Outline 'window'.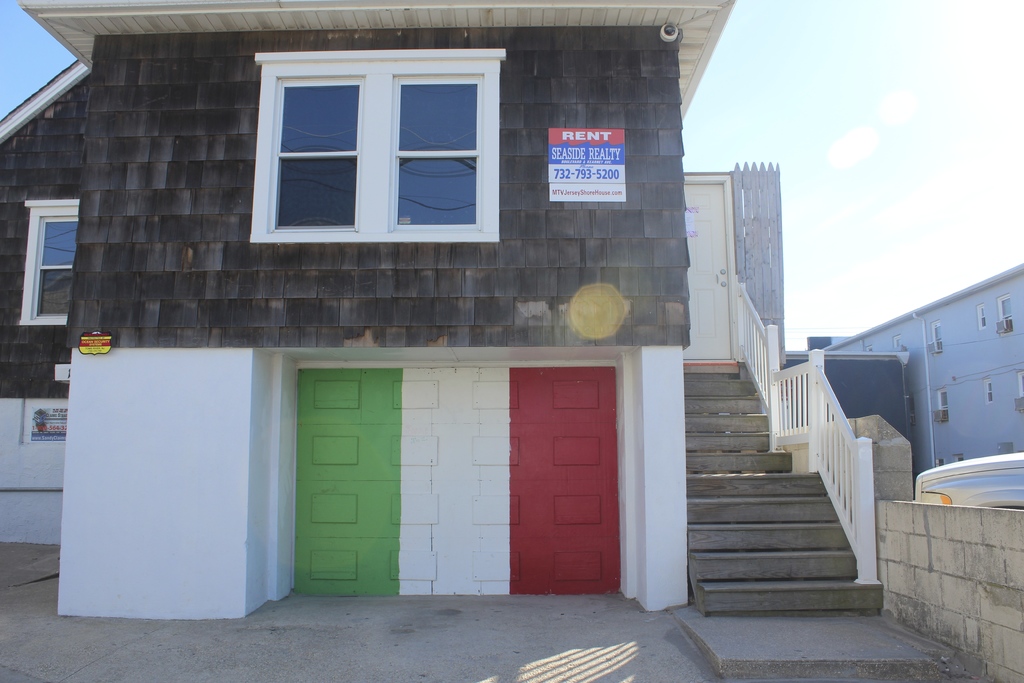
Outline: Rect(993, 293, 1009, 334).
